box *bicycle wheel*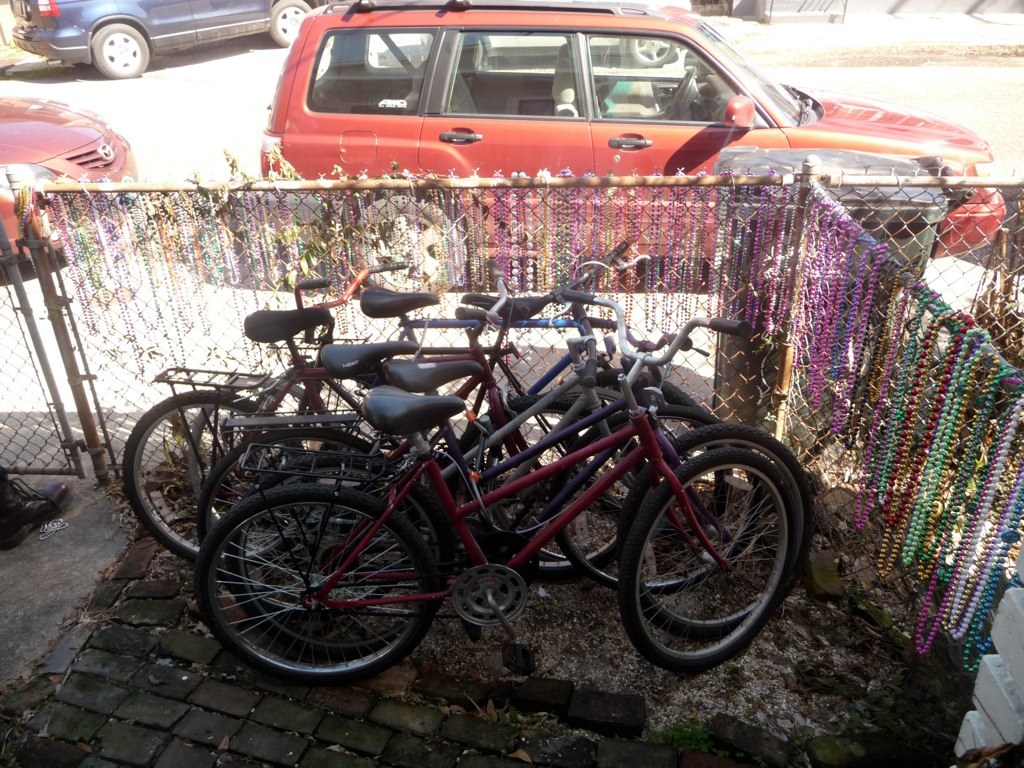
x1=552 y1=403 x2=759 y2=597
